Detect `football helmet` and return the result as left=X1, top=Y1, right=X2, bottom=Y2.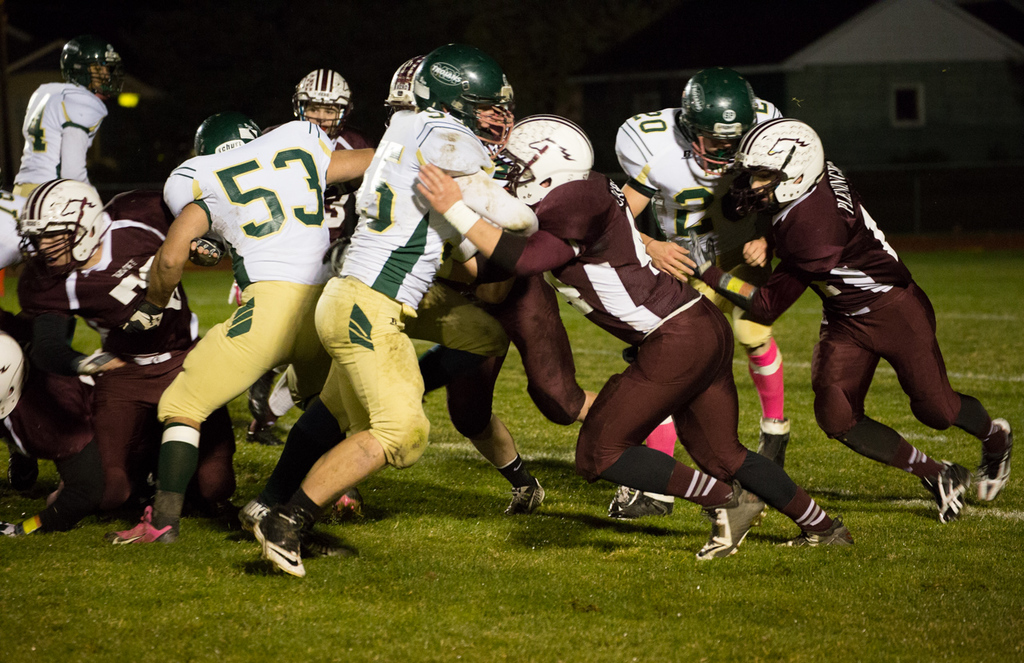
left=14, top=171, right=114, bottom=273.
